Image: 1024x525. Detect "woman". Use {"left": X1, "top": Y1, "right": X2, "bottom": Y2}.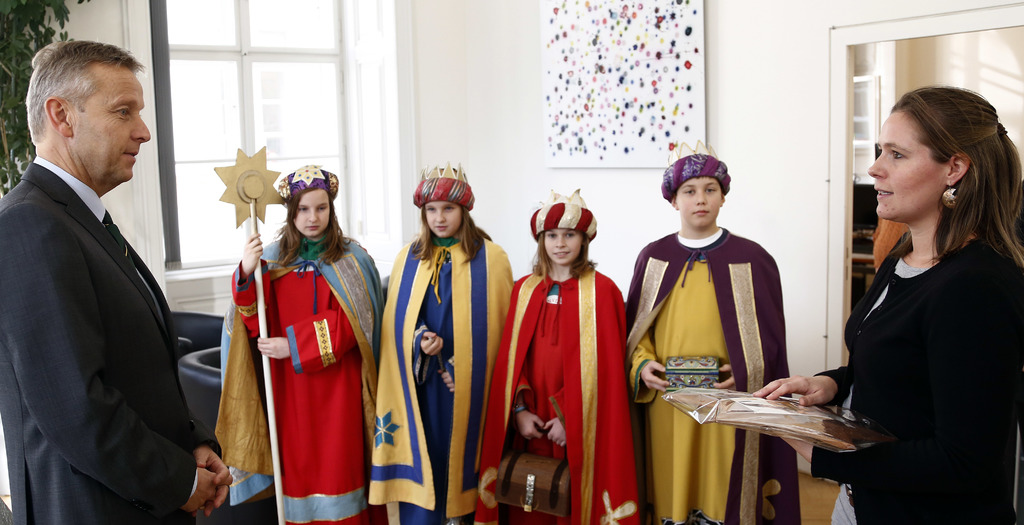
{"left": 476, "top": 185, "right": 656, "bottom": 524}.
